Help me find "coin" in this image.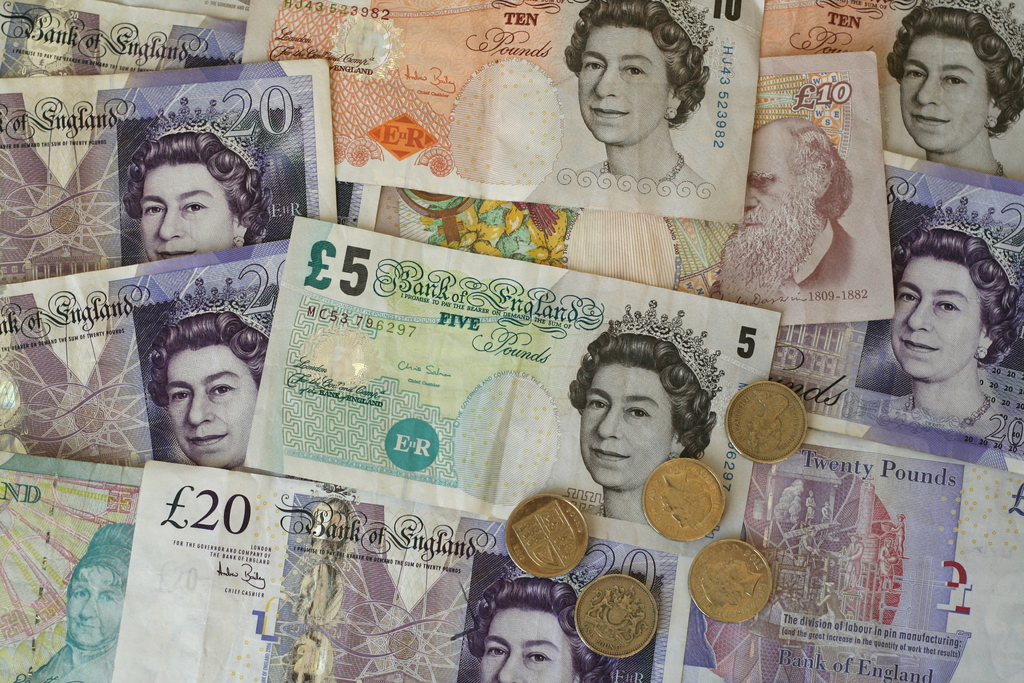
Found it: x1=687 y1=539 x2=775 y2=624.
